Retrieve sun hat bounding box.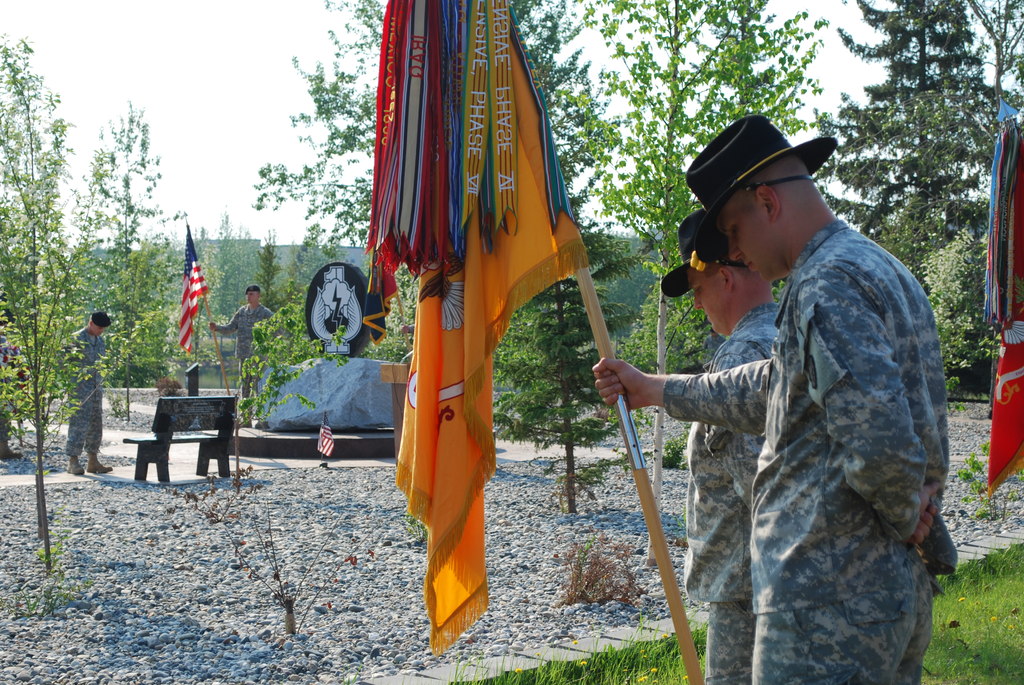
Bounding box: bbox=(655, 207, 748, 294).
